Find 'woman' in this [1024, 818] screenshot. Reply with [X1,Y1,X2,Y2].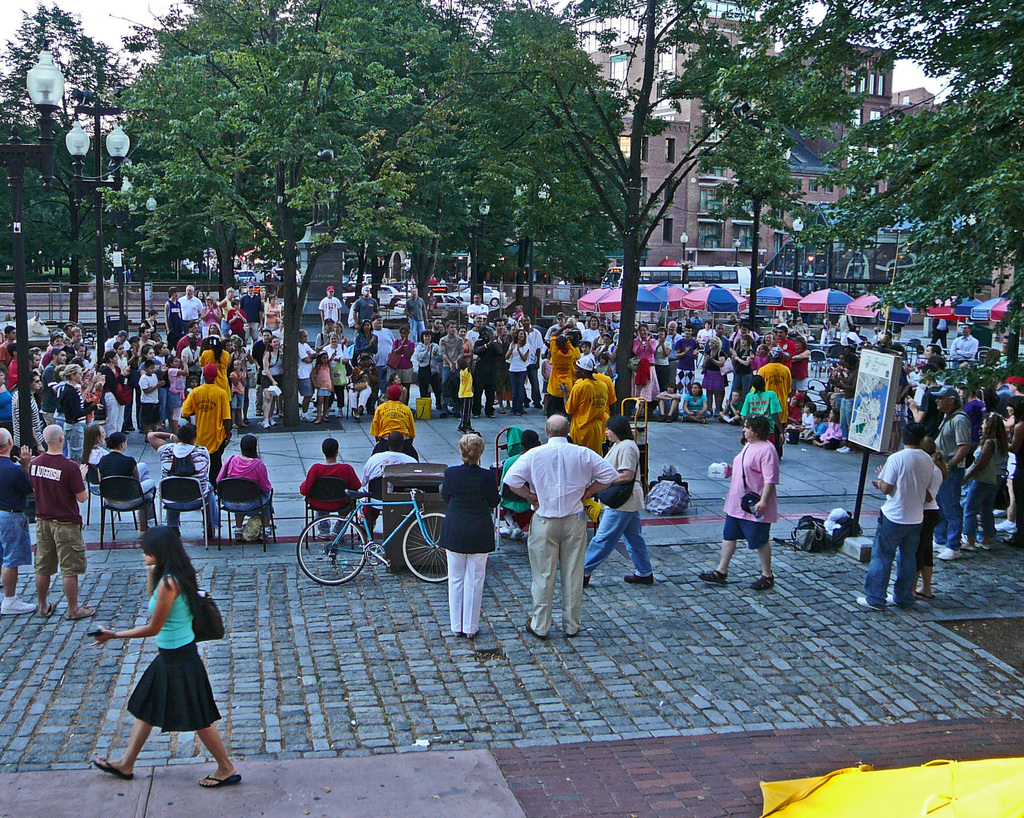
[437,432,502,636].
